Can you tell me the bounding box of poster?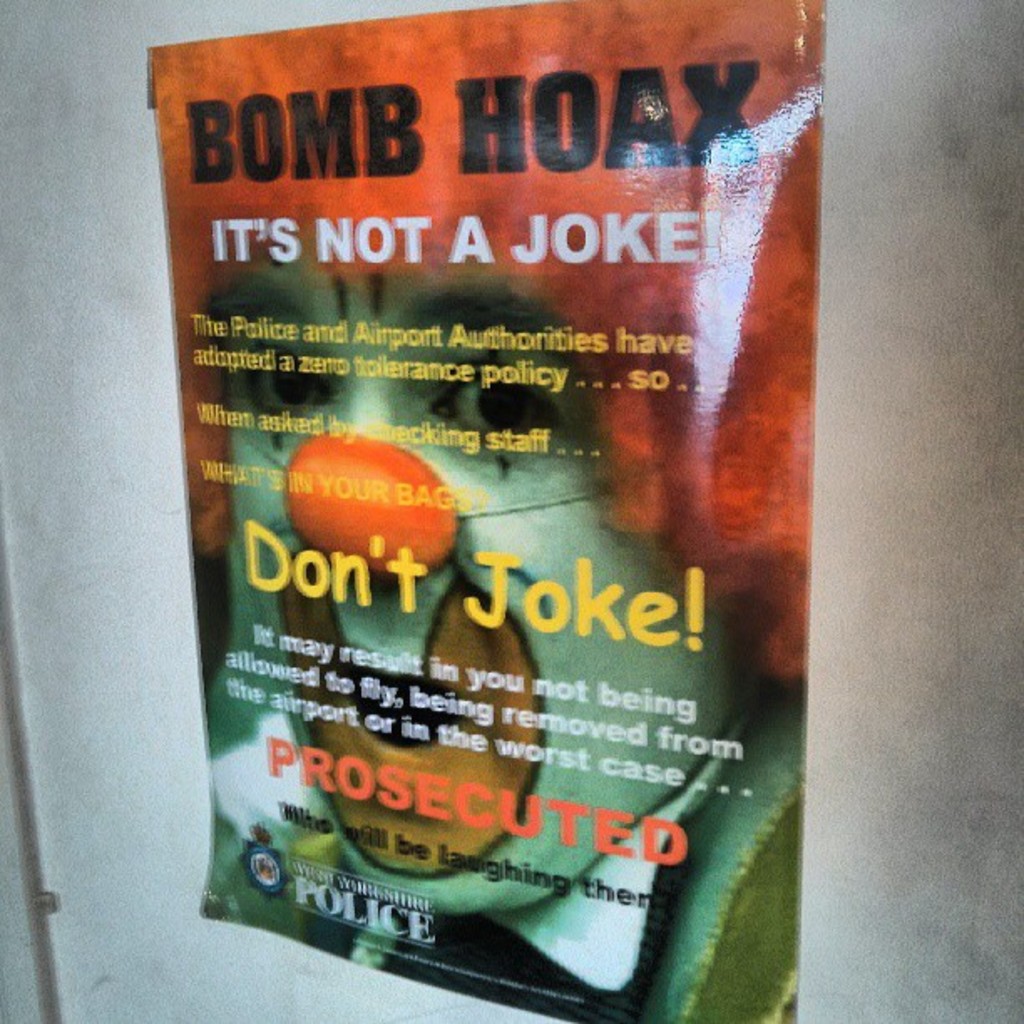
[149,2,823,1022].
